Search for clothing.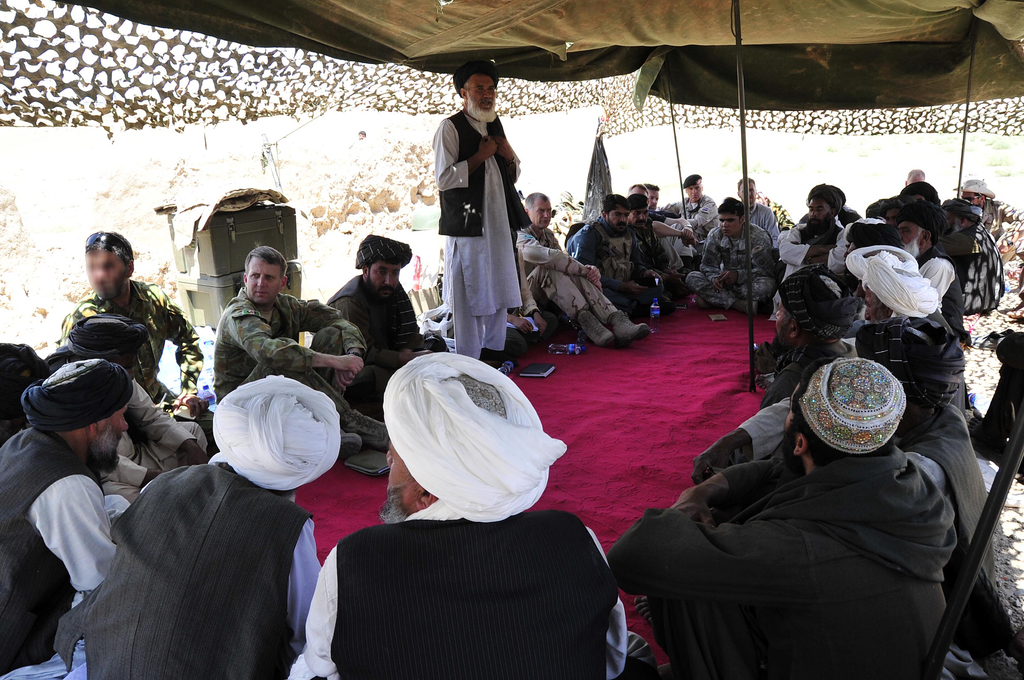
Found at (620,214,670,294).
